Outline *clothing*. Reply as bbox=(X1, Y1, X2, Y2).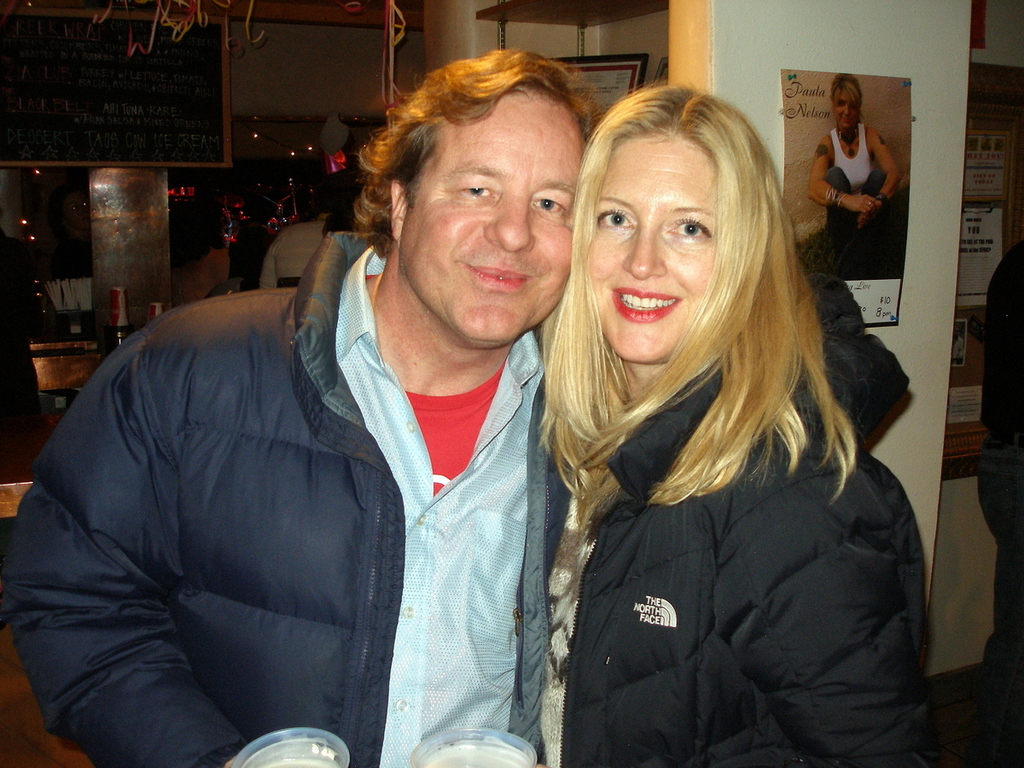
bbox=(491, 256, 953, 756).
